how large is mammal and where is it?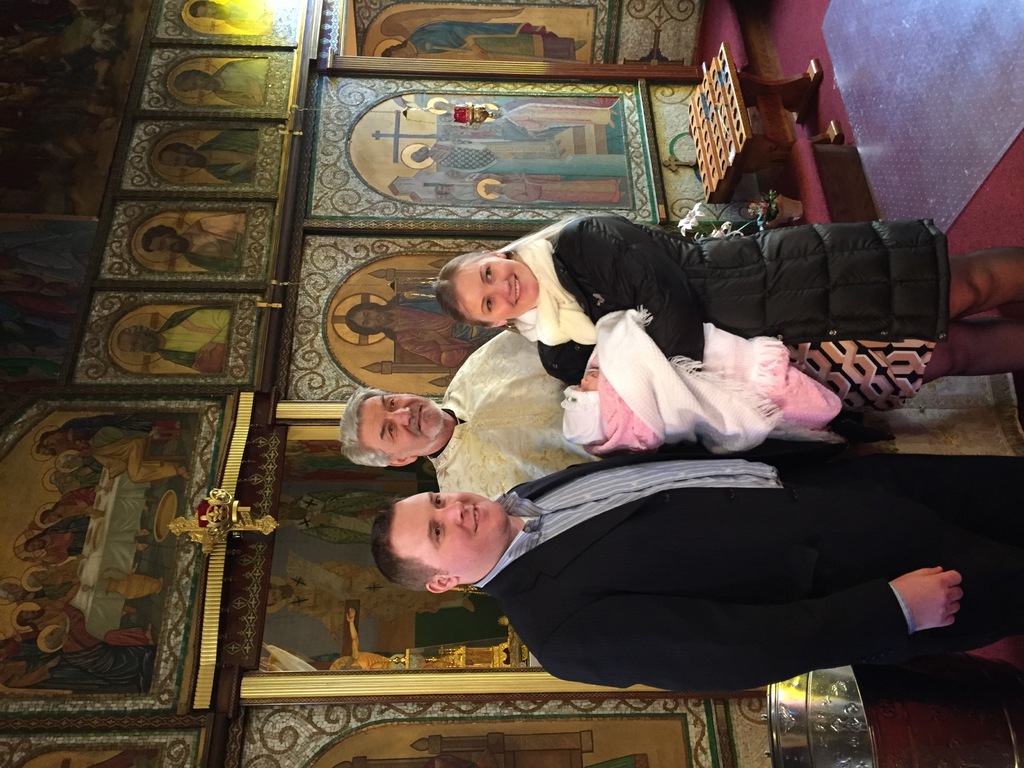
Bounding box: locate(262, 554, 472, 630).
